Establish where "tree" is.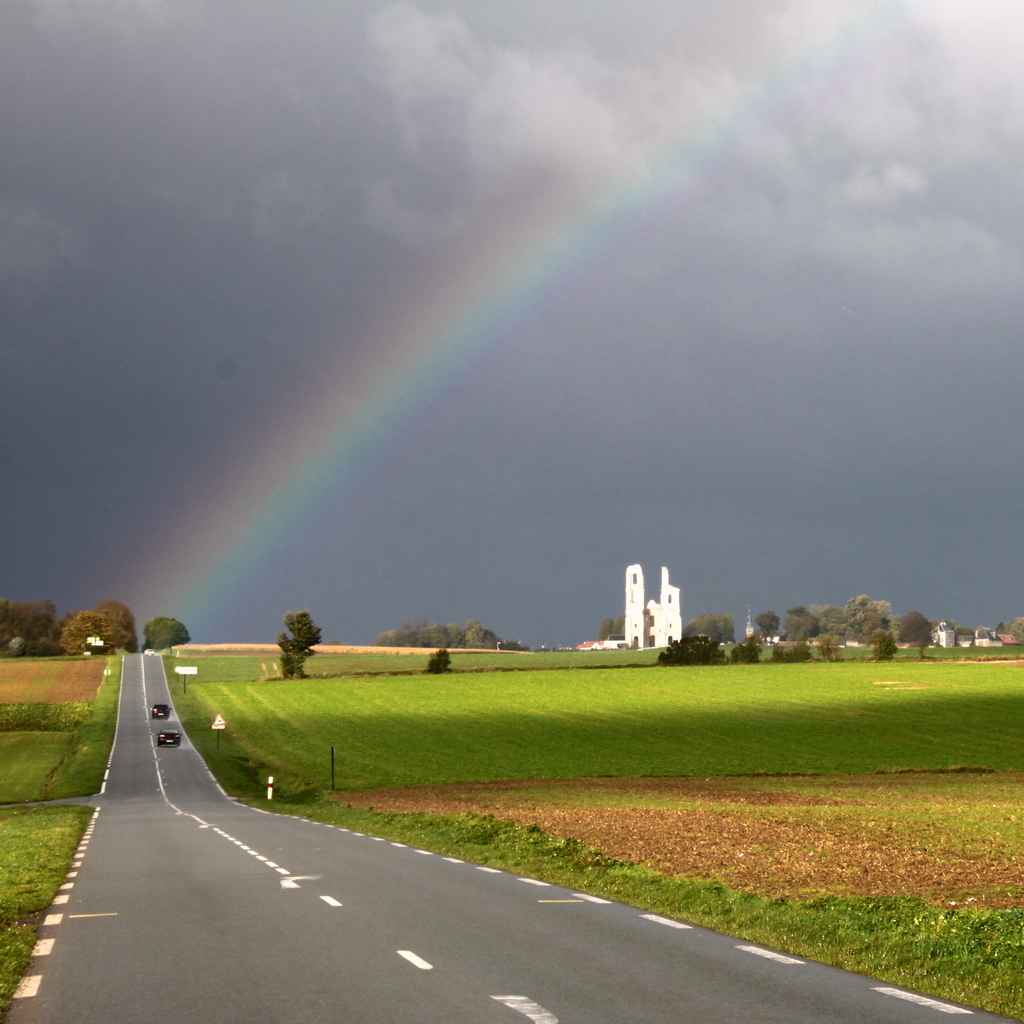
Established at (596,614,623,643).
